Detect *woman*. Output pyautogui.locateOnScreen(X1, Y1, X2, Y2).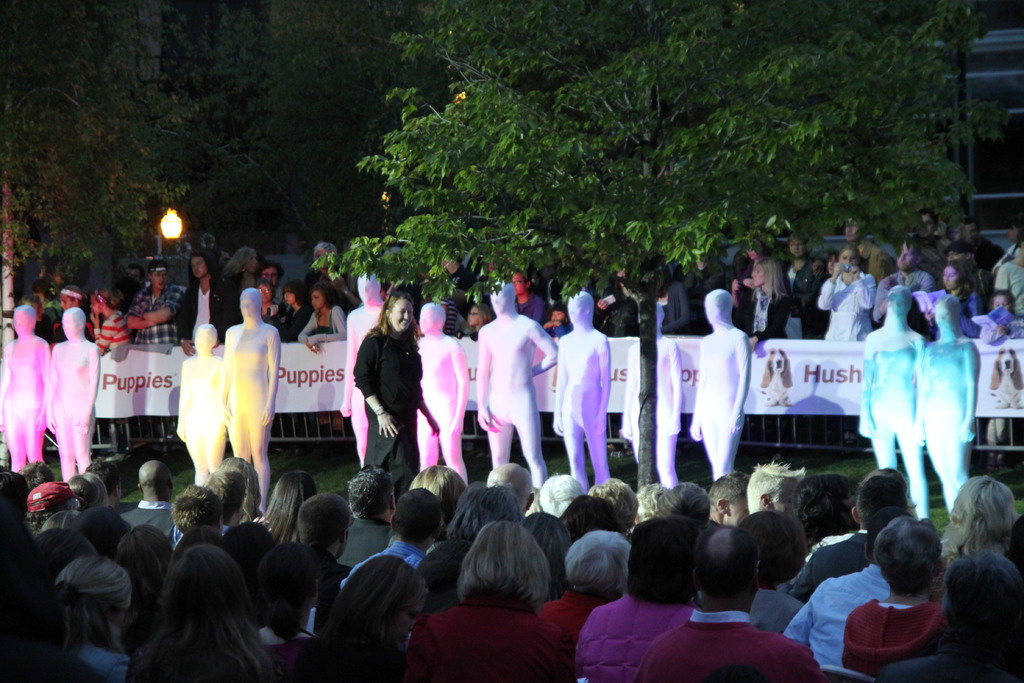
pyautogui.locateOnScreen(869, 549, 1023, 682).
